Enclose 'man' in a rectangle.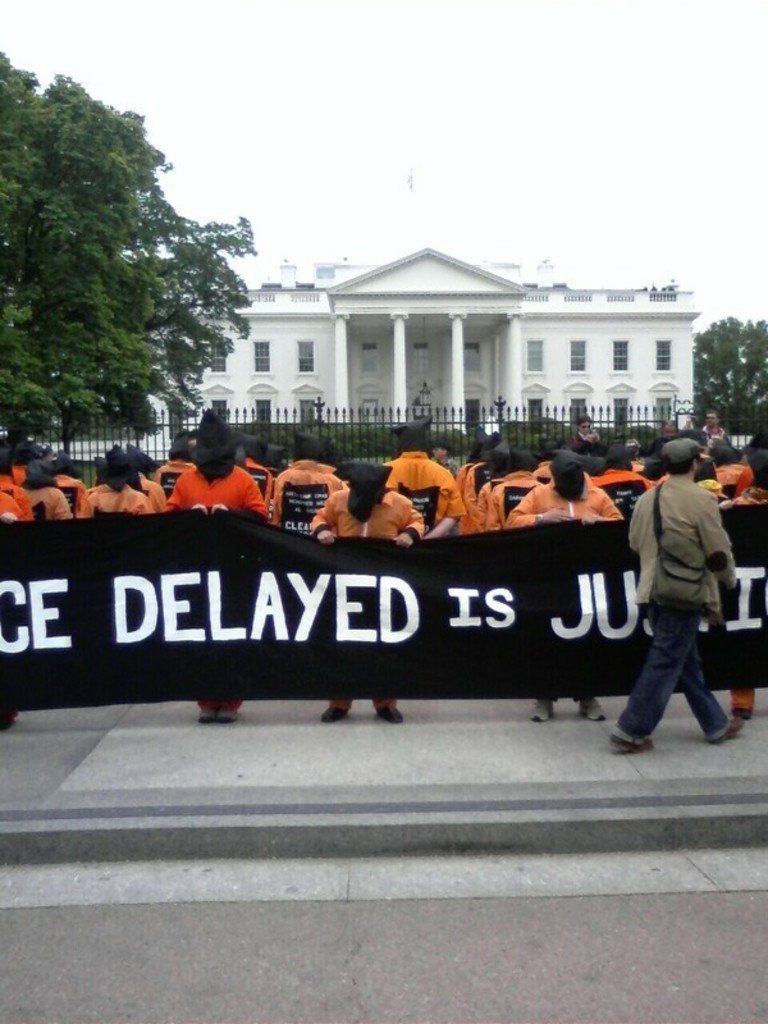
BBox(616, 434, 740, 756).
